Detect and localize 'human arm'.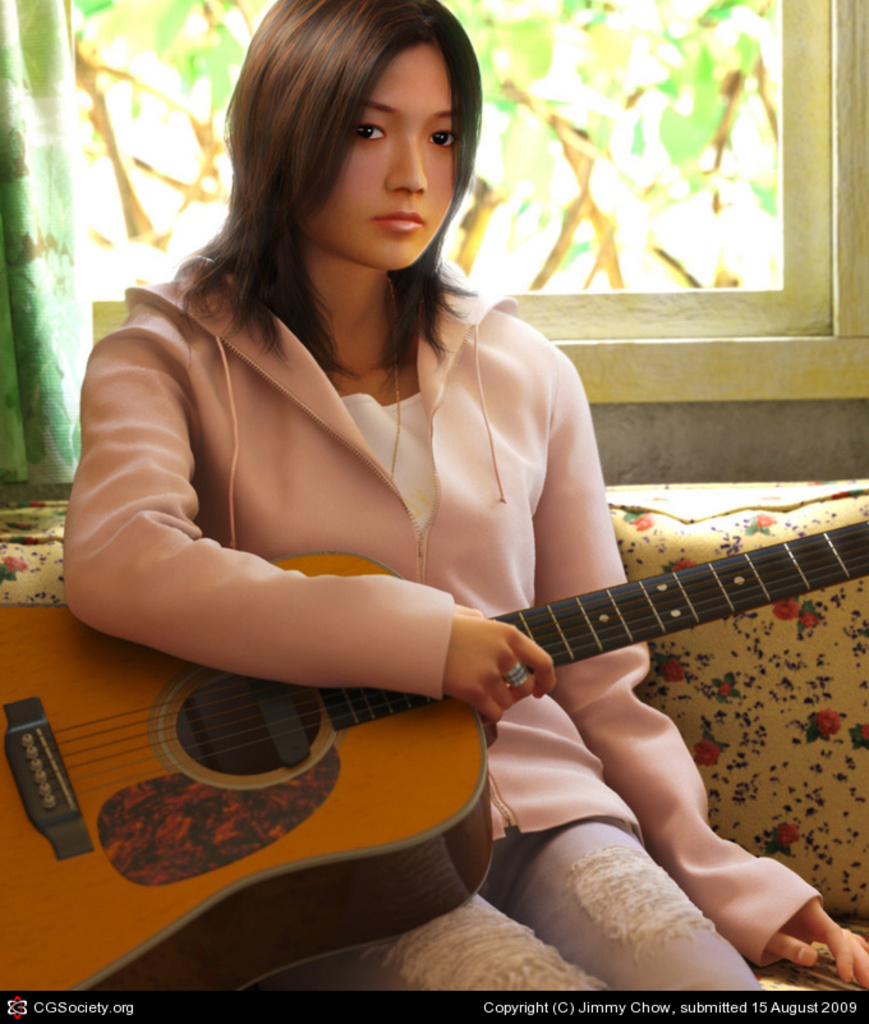
Localized at 527 346 868 995.
